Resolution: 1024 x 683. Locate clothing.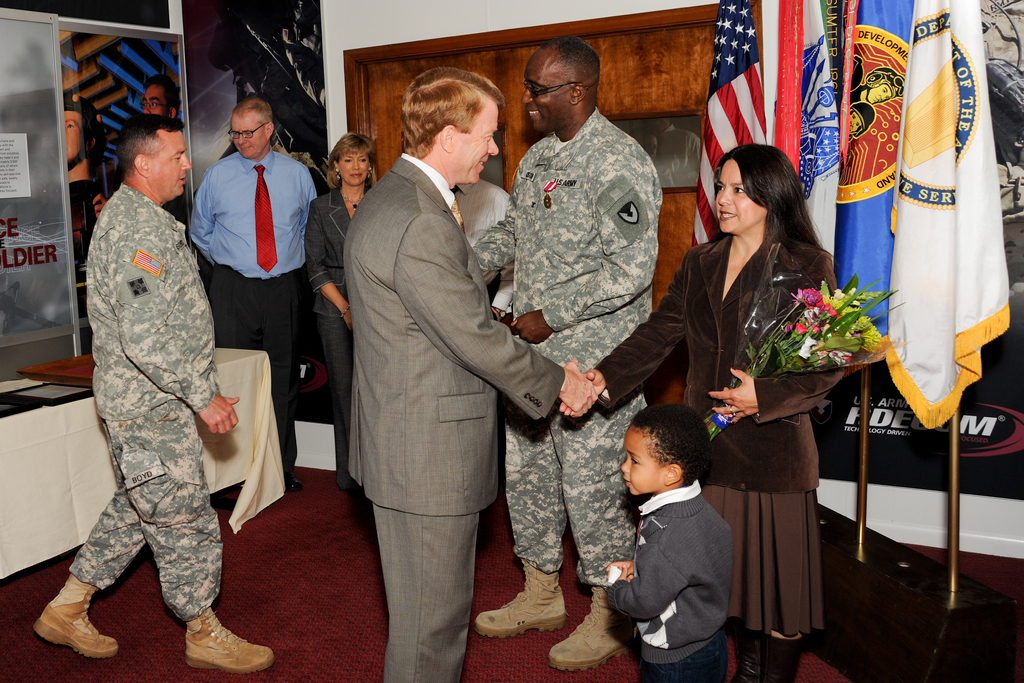
box=[586, 218, 850, 631].
